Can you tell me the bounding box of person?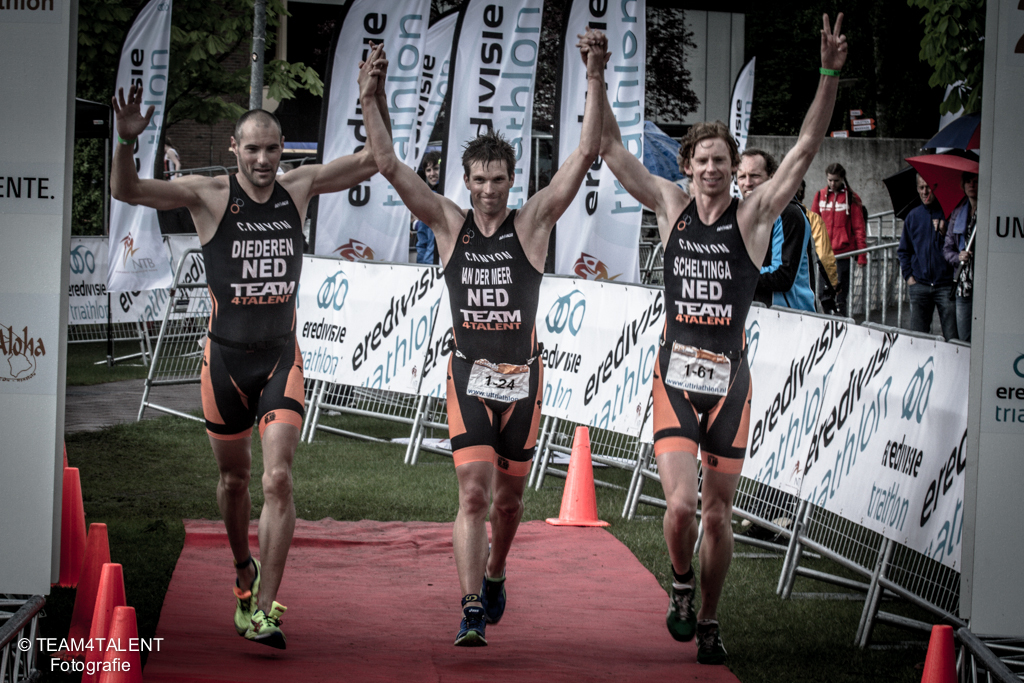
572, 17, 858, 667.
